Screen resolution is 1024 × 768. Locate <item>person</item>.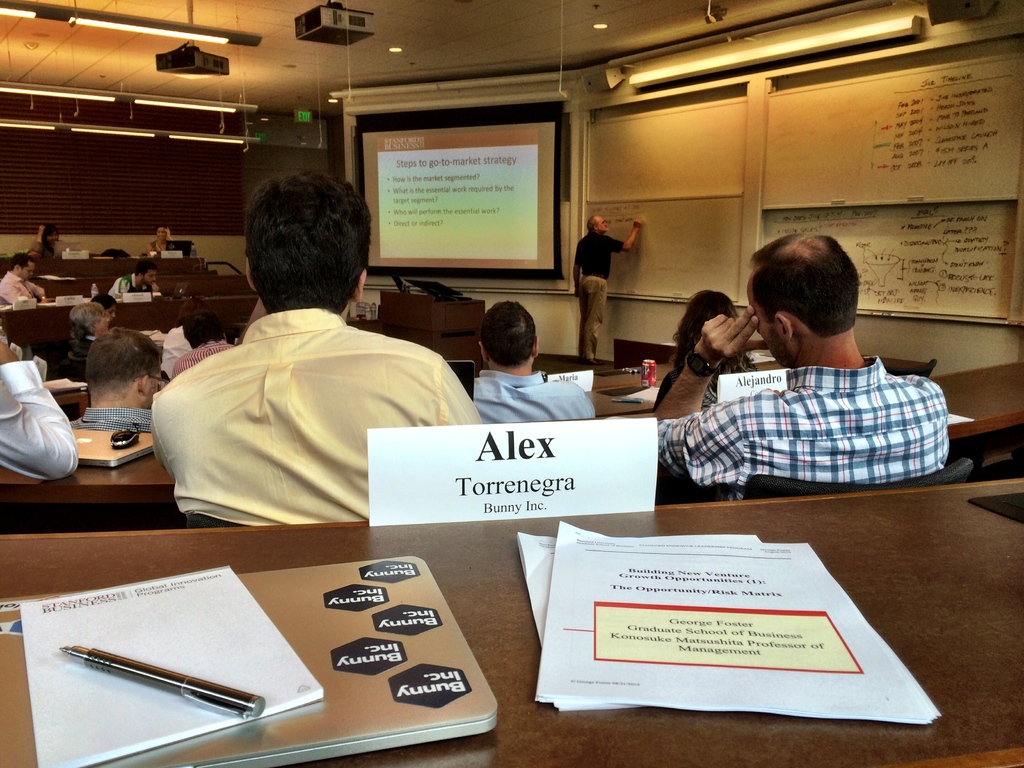
650:229:956:508.
